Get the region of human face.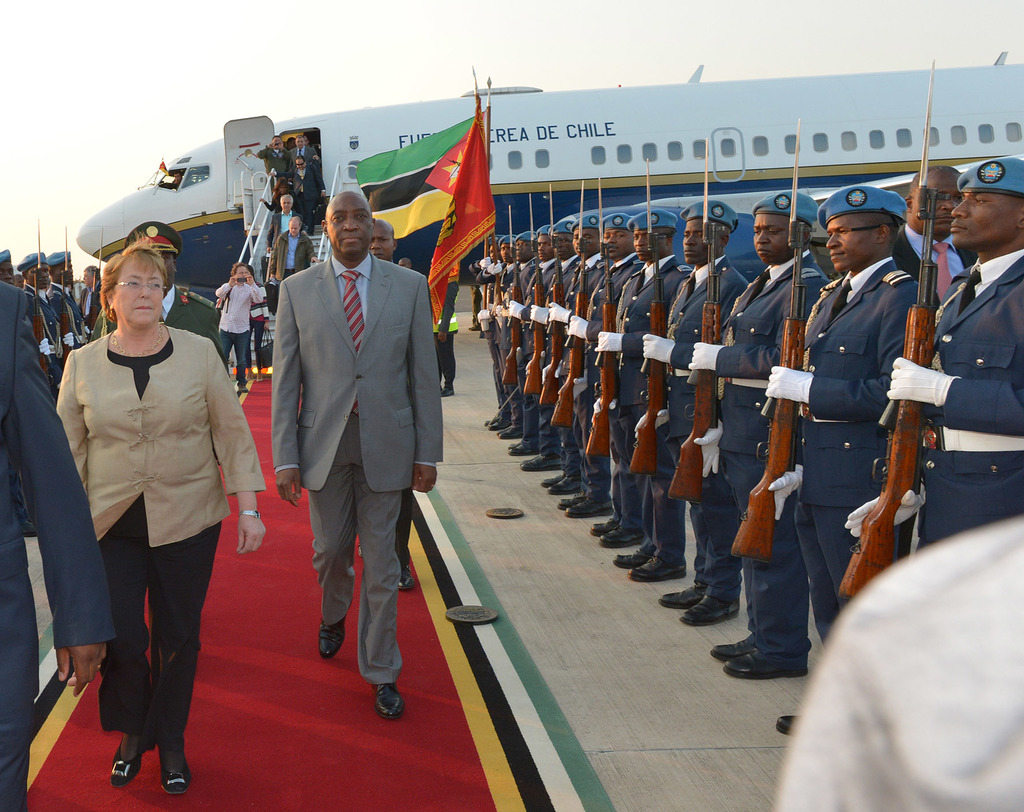
[112,253,163,325].
